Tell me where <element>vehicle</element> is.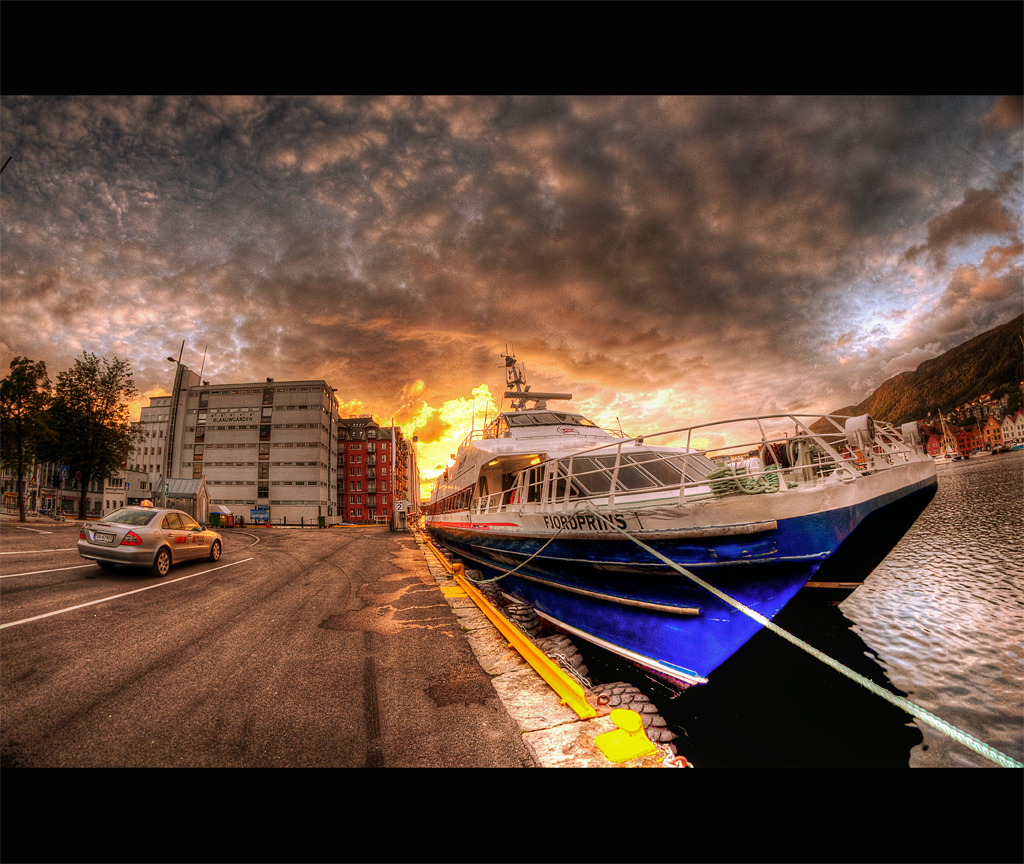
<element>vehicle</element> is at region(74, 502, 225, 578).
